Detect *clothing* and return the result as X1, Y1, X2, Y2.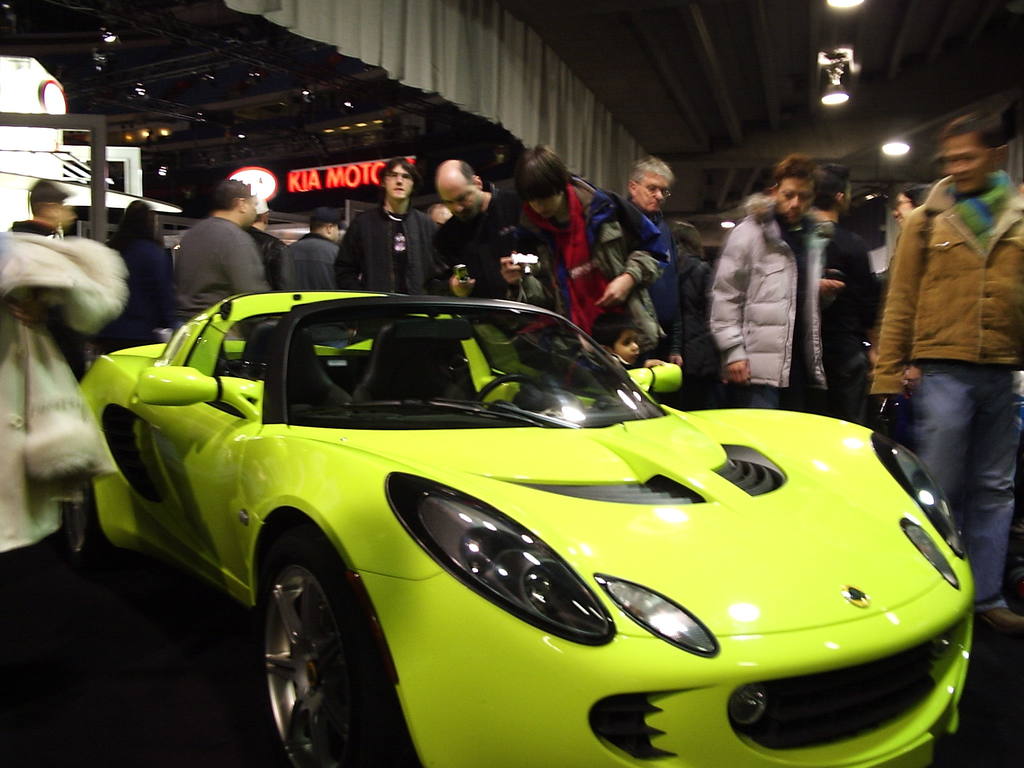
668, 255, 719, 390.
